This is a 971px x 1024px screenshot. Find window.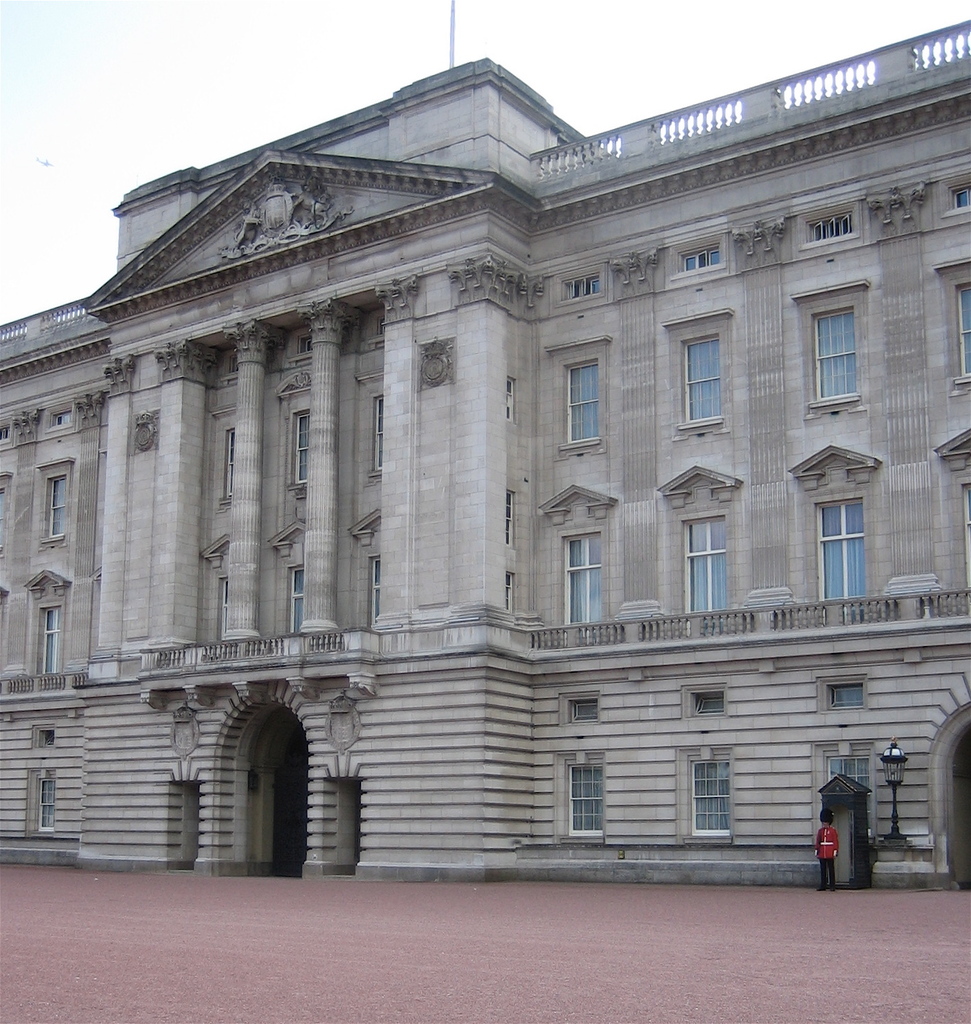
Bounding box: Rect(509, 574, 511, 610).
